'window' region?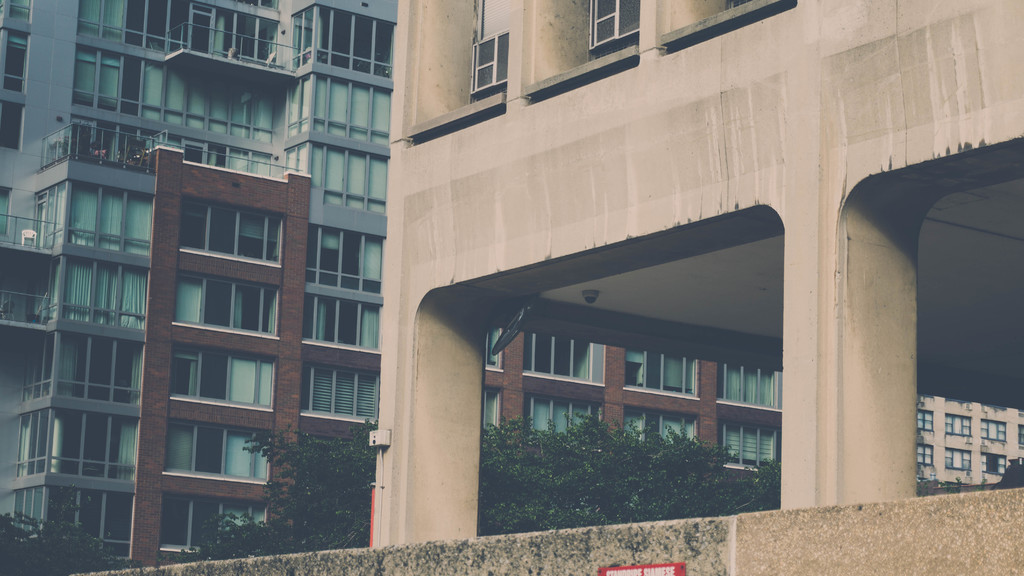
detection(482, 329, 506, 373)
